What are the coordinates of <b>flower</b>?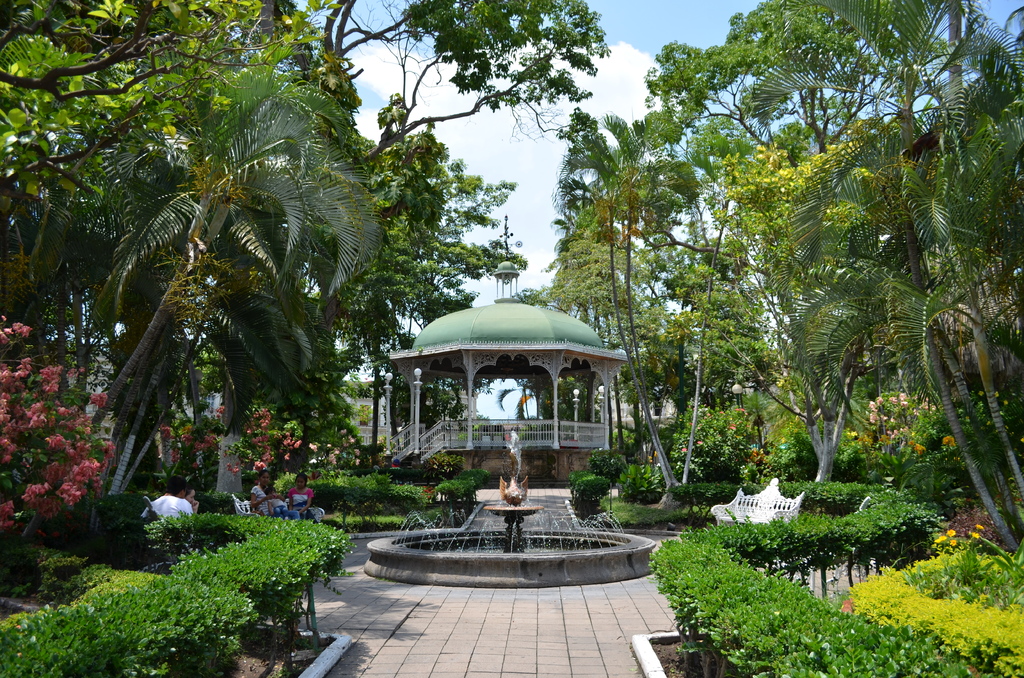
(964,415,975,426).
